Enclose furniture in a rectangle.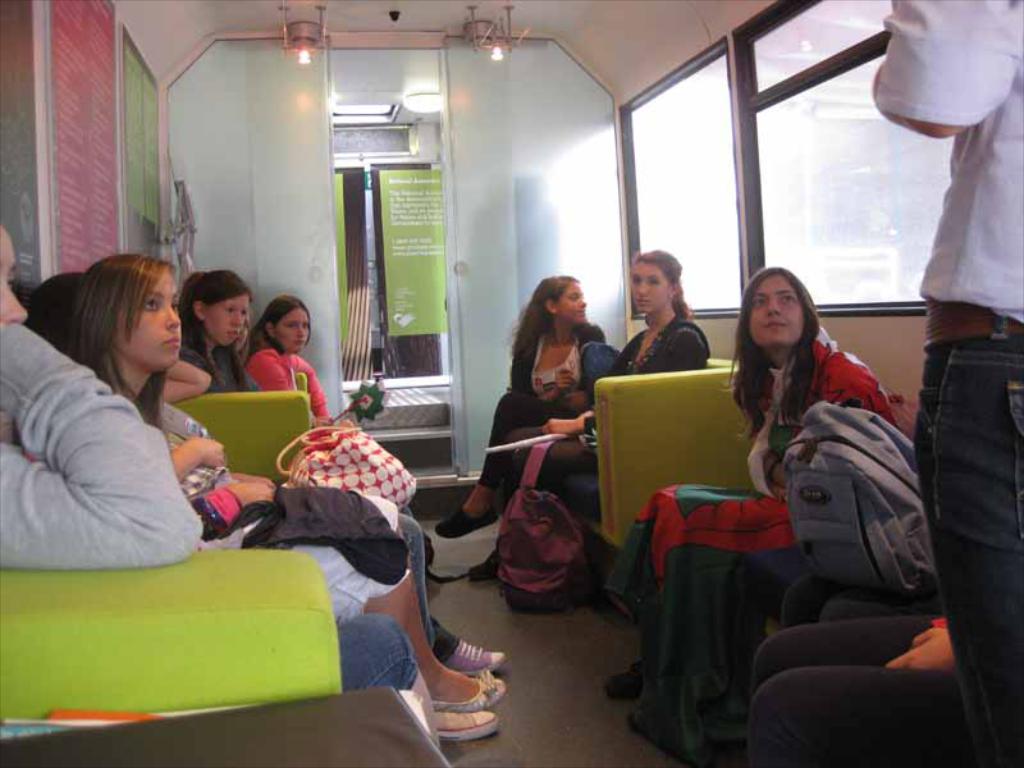
bbox(5, 685, 449, 767).
